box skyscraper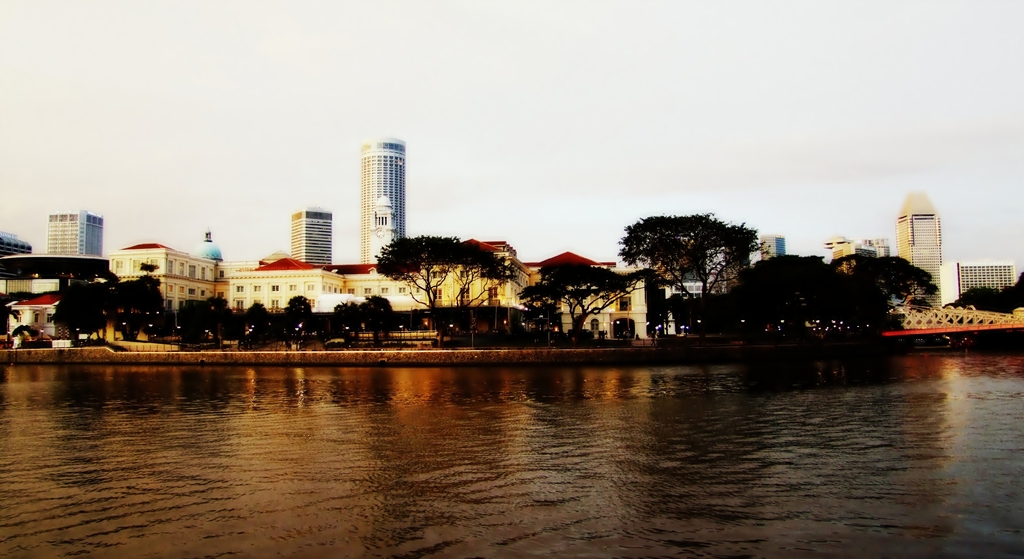
select_region(349, 135, 409, 280)
